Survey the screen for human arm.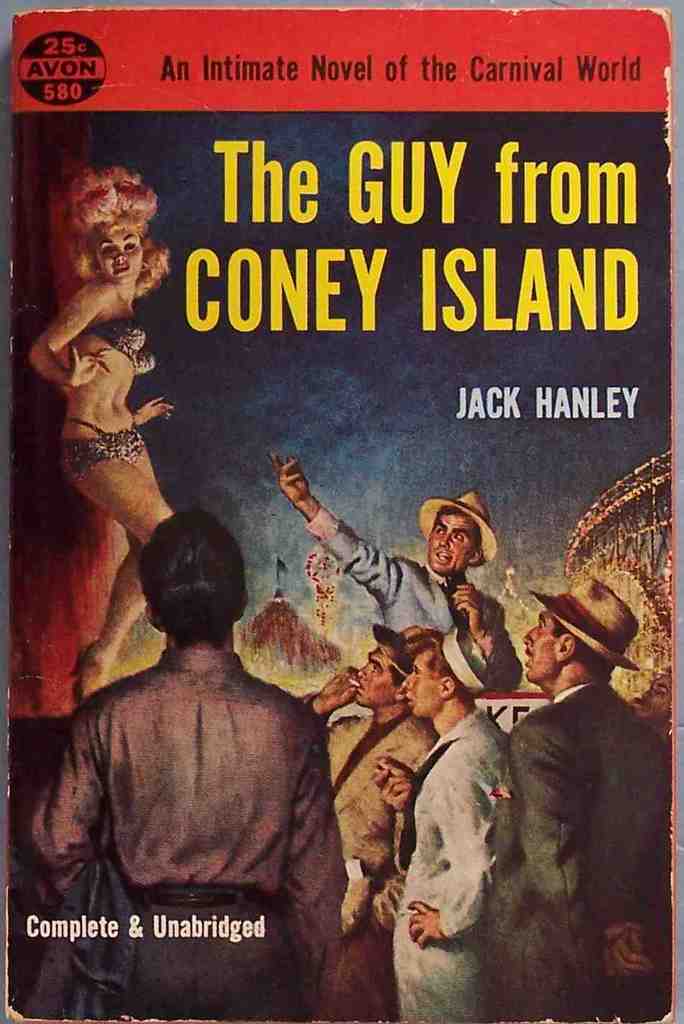
Survey found: bbox=(29, 705, 109, 912).
